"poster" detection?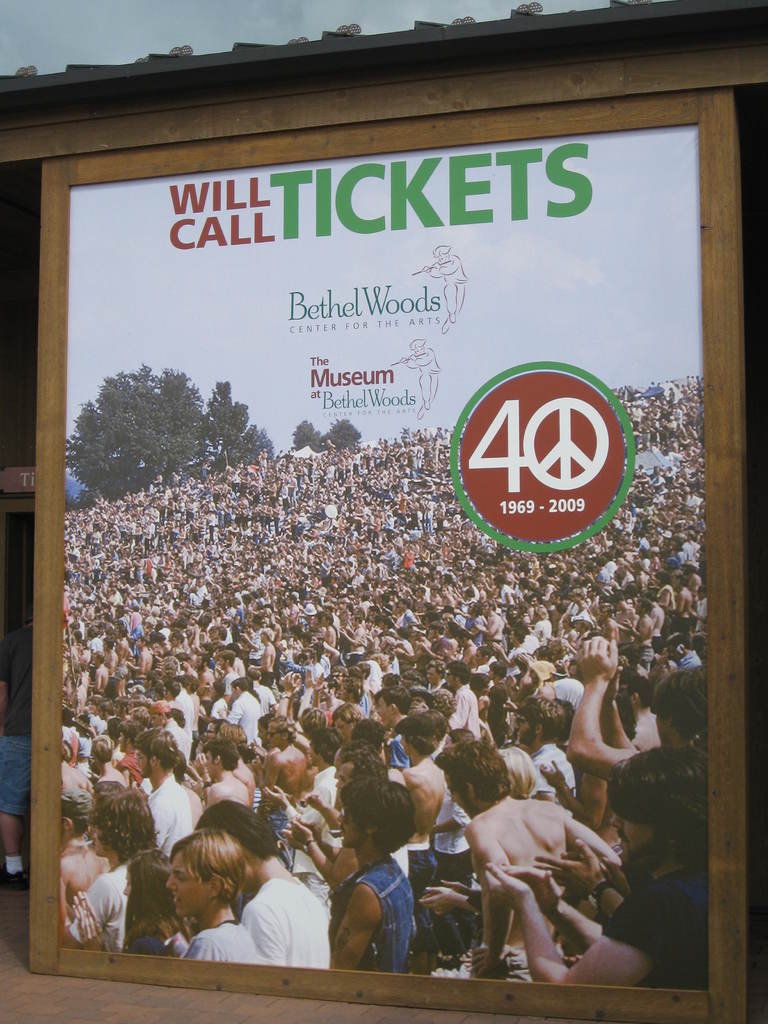
60,127,708,989
